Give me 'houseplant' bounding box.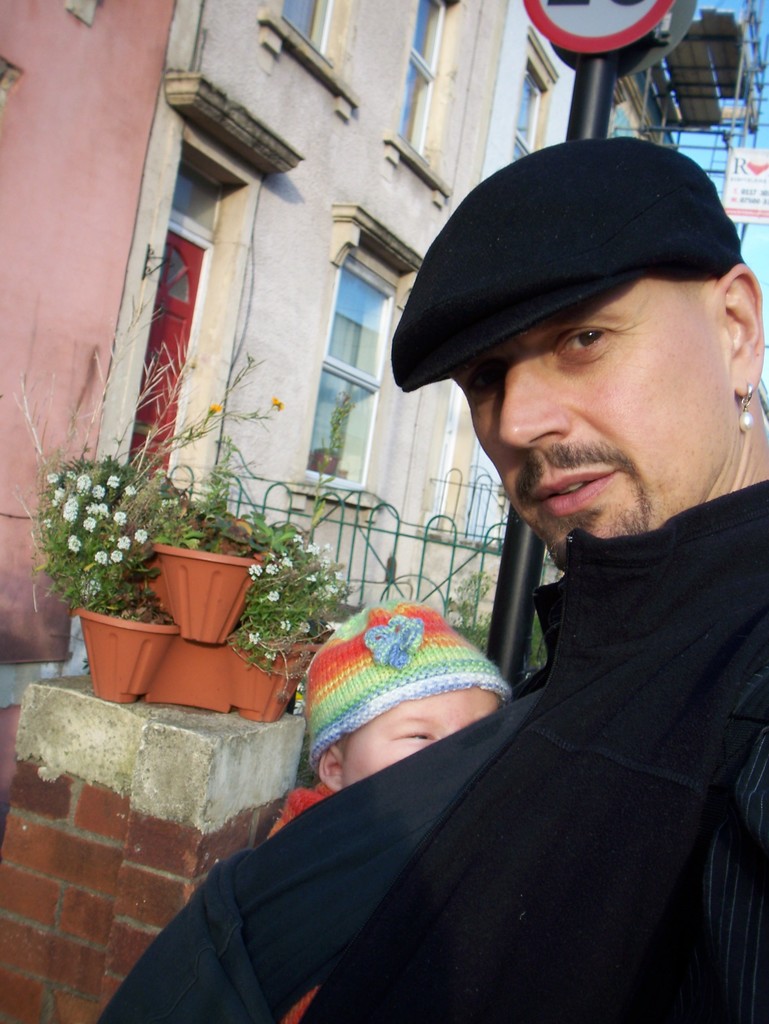
[19, 428, 170, 655].
